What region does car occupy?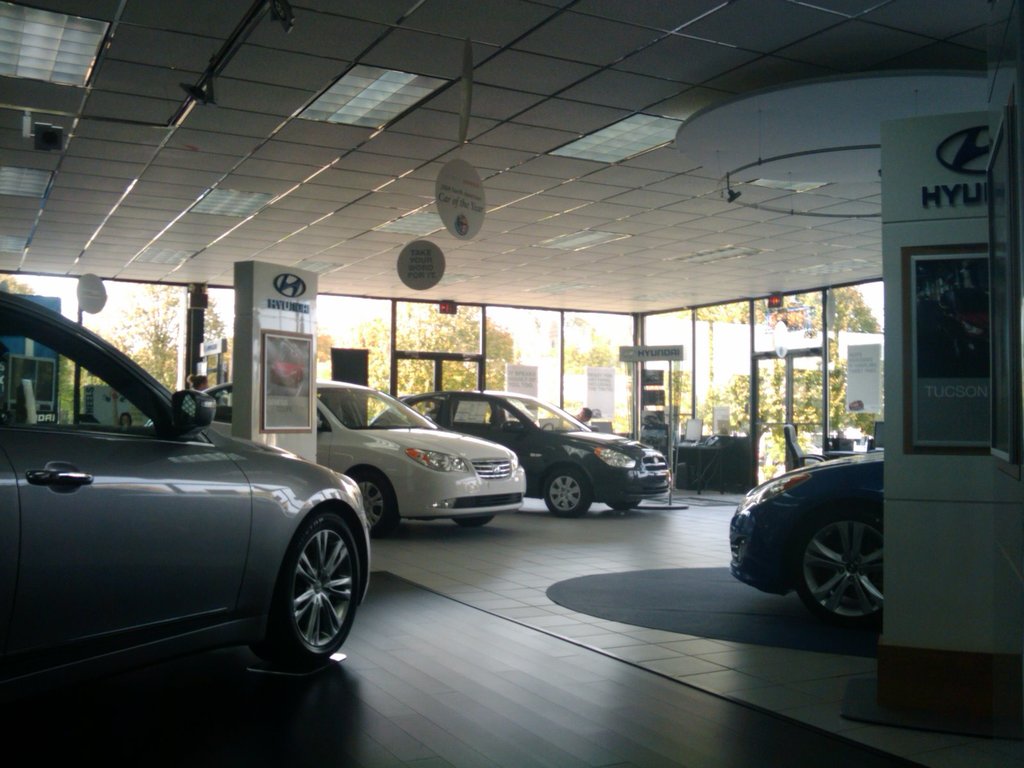
x1=371 y1=386 x2=673 y2=517.
